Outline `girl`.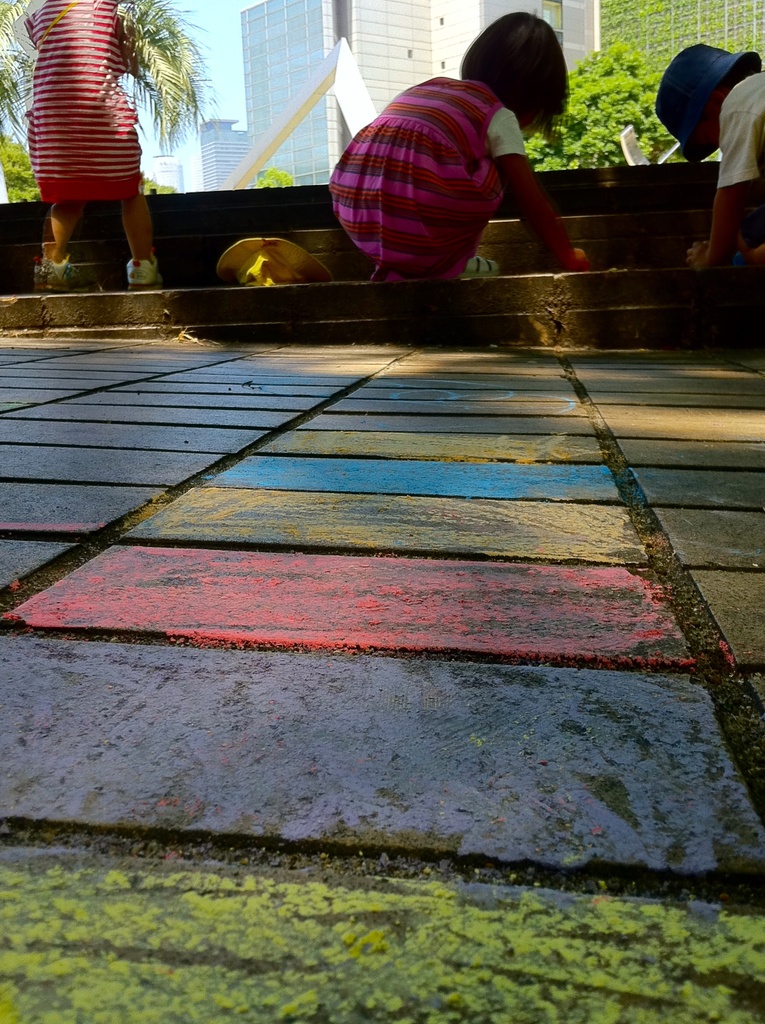
Outline: <bbox>12, 0, 161, 282</bbox>.
